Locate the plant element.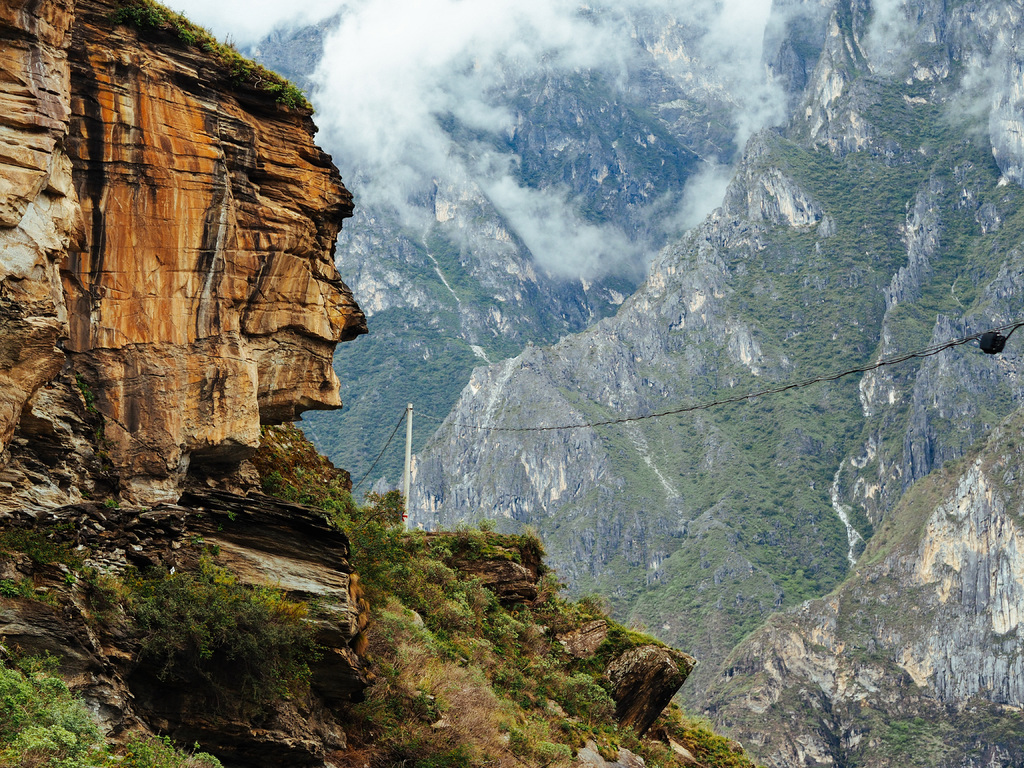
Element bbox: 493 666 514 687.
